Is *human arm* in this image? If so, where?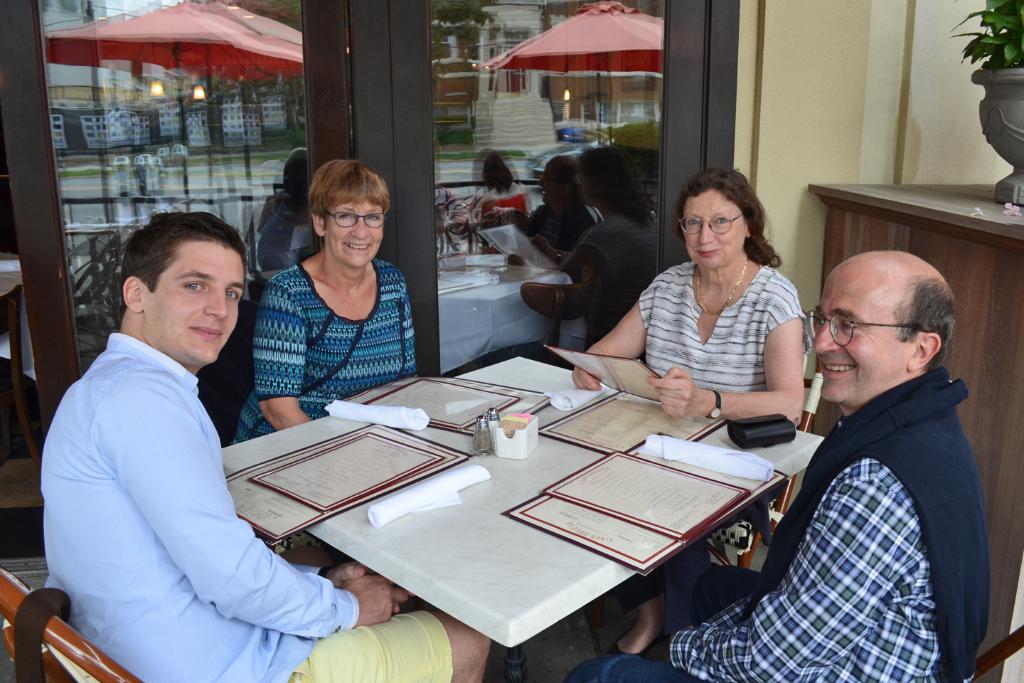
Yes, at bbox=[562, 265, 664, 383].
